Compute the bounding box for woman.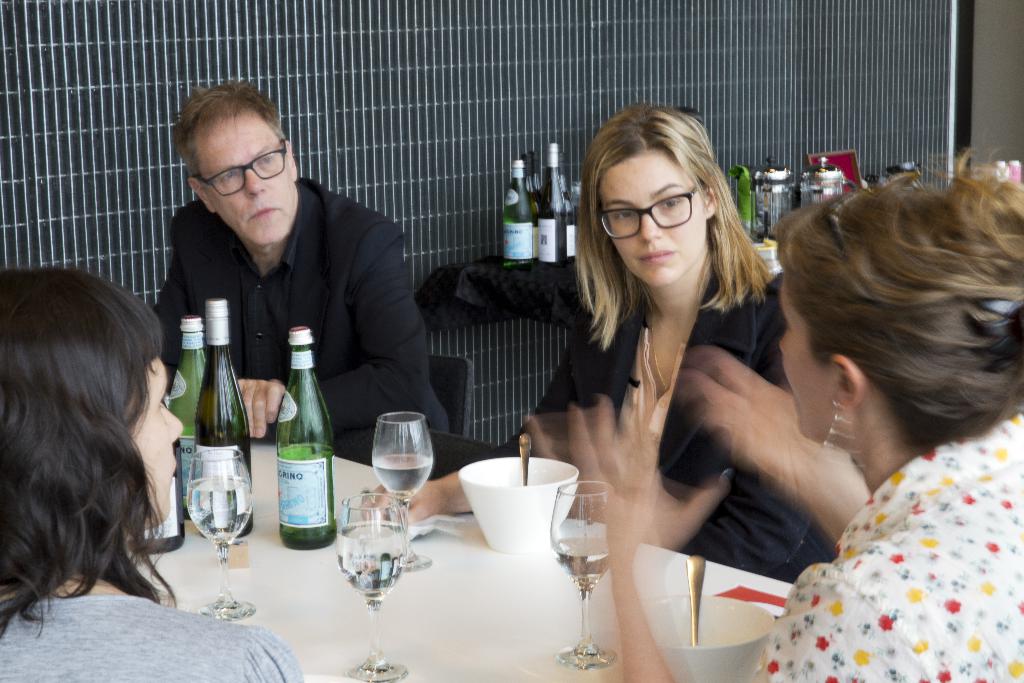
0/262/299/682.
